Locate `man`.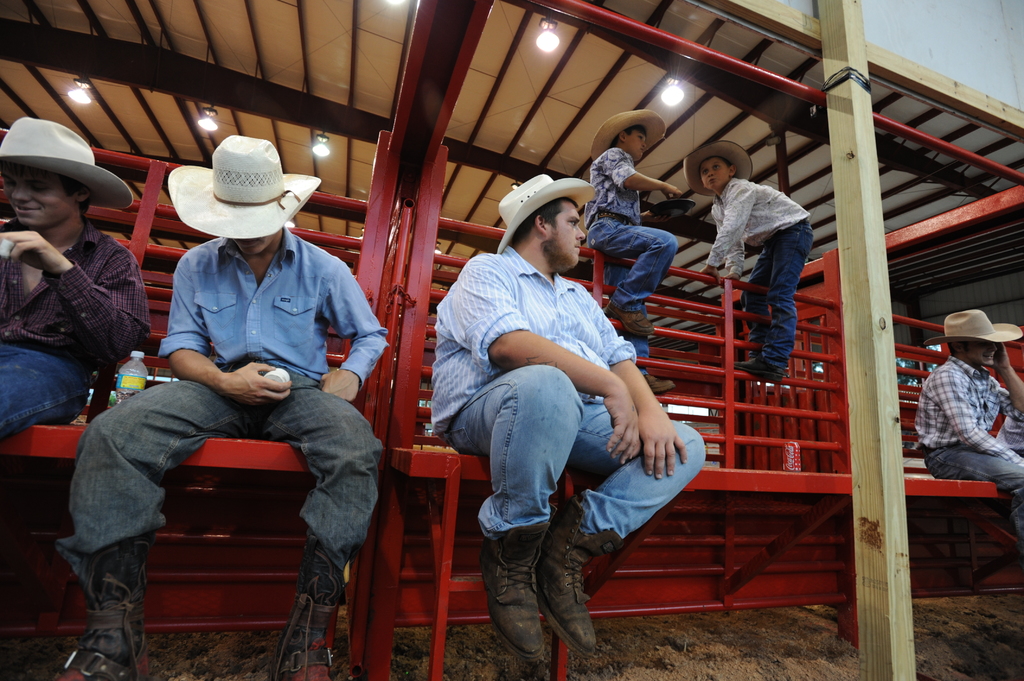
Bounding box: box(914, 310, 1023, 536).
